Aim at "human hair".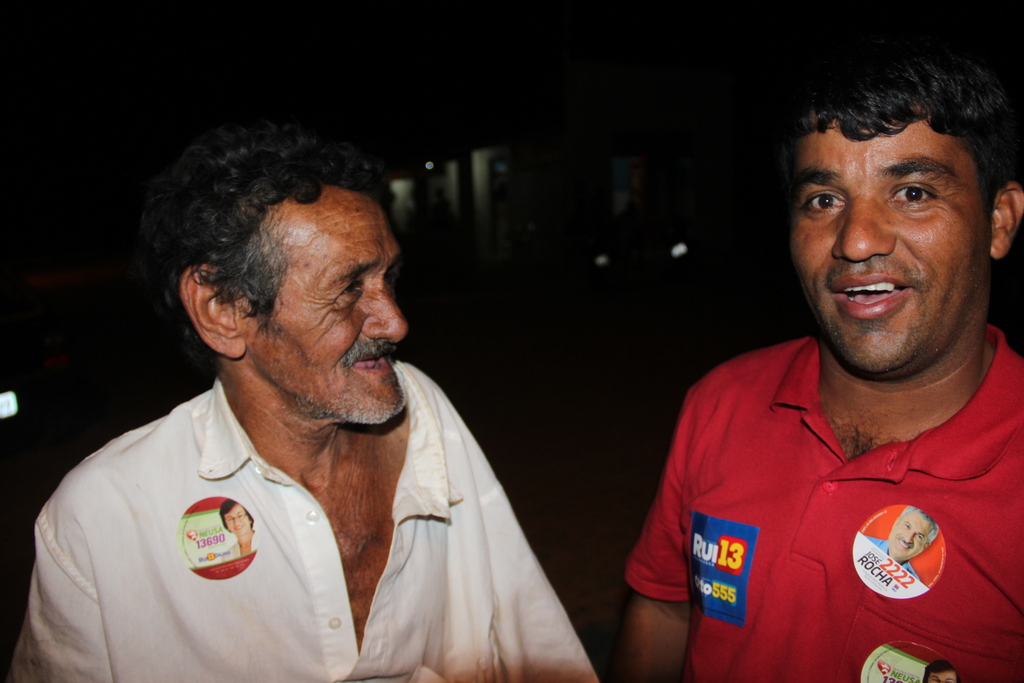
Aimed at 791/37/1023/228.
